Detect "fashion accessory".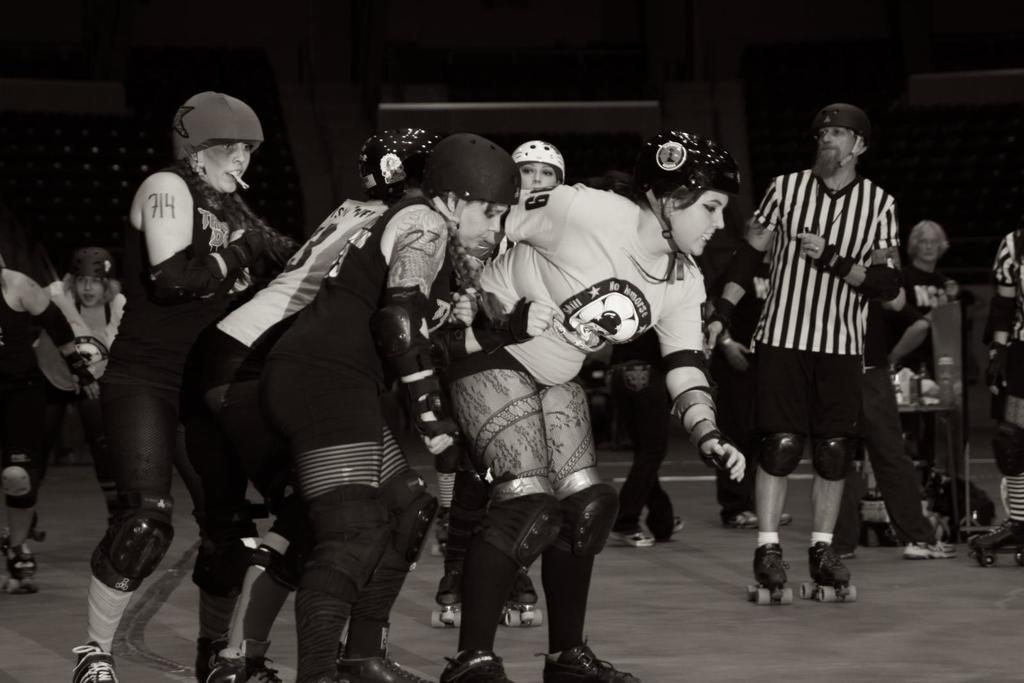
Detected at [left=438, top=648, right=512, bottom=682].
